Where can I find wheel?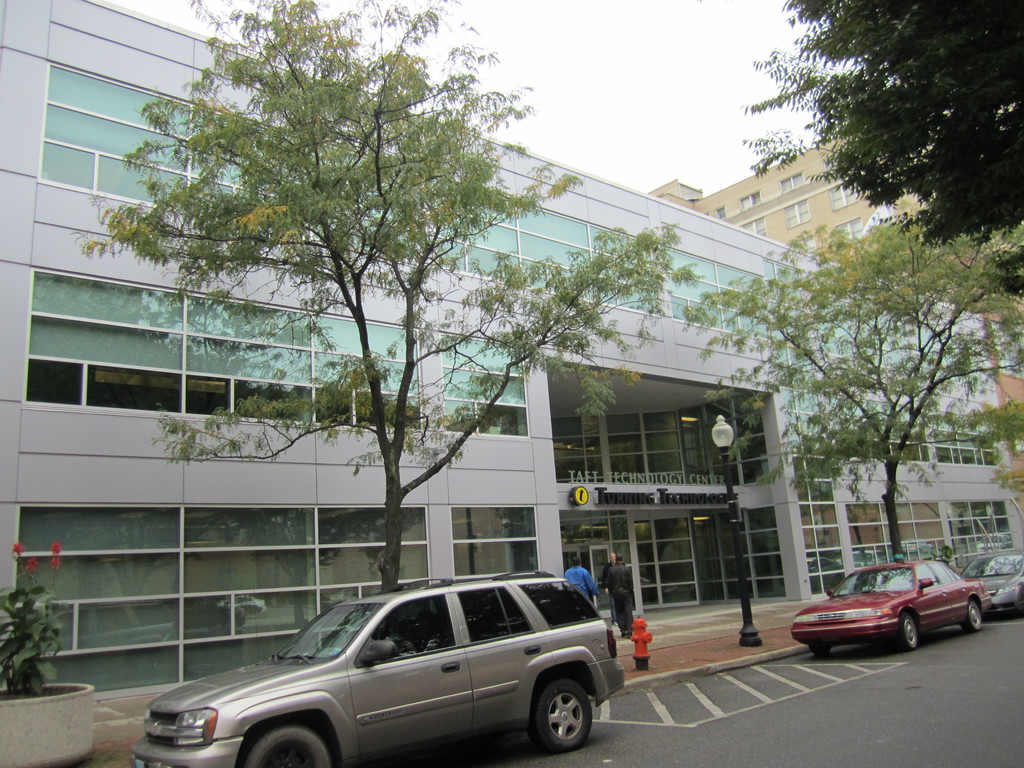
You can find it at detection(959, 600, 983, 631).
